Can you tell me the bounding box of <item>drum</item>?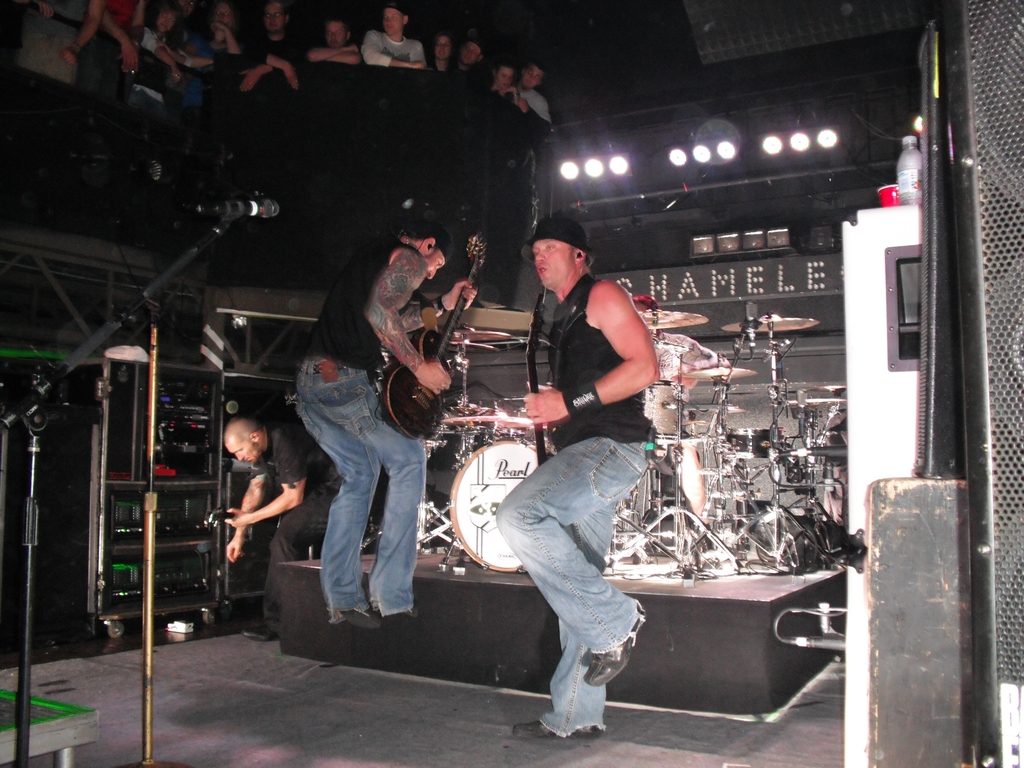
726,425,772,457.
